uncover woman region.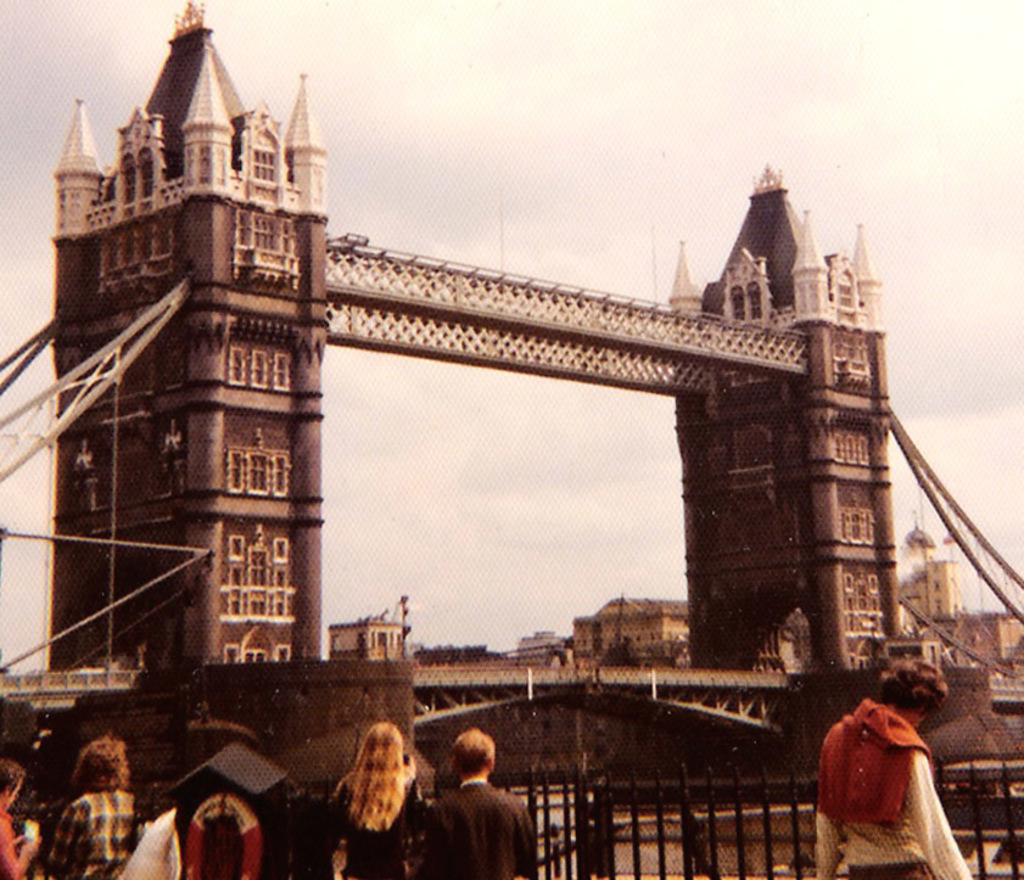
Uncovered: 329, 723, 430, 879.
